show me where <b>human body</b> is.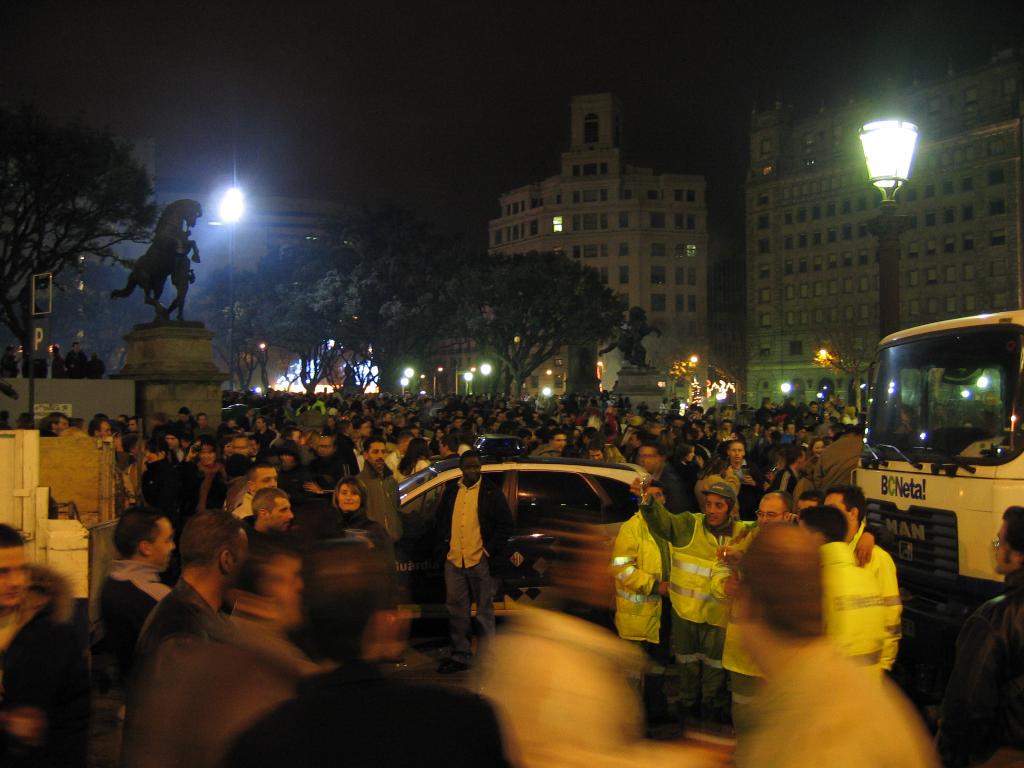
<b>human body</b> is at bbox=(806, 433, 824, 447).
